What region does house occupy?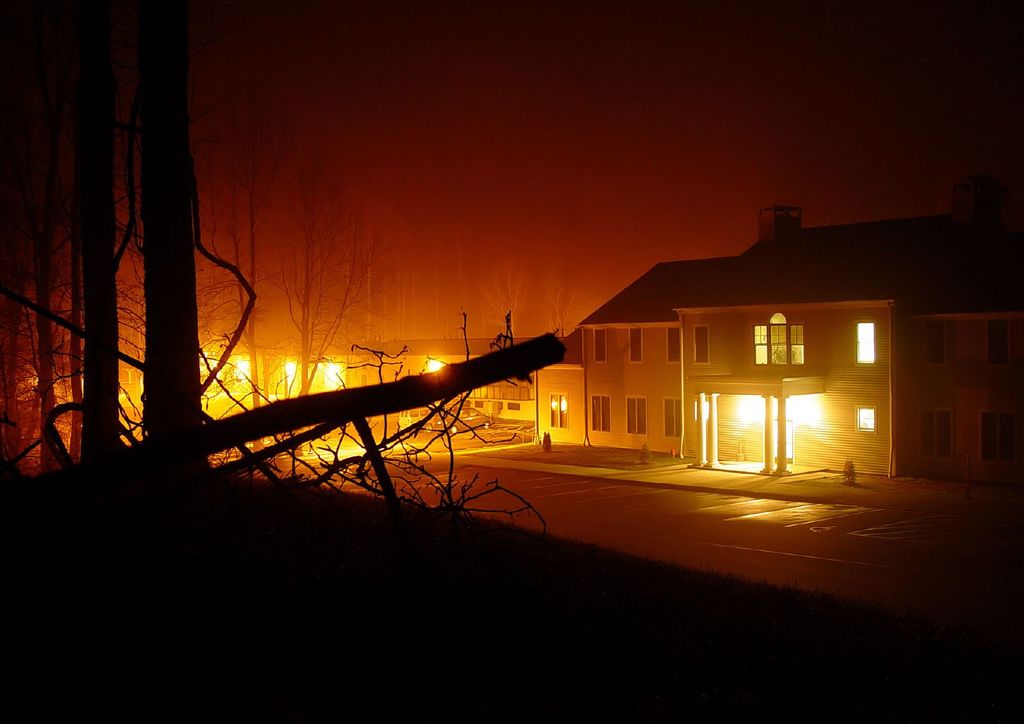
BBox(905, 166, 1023, 489).
